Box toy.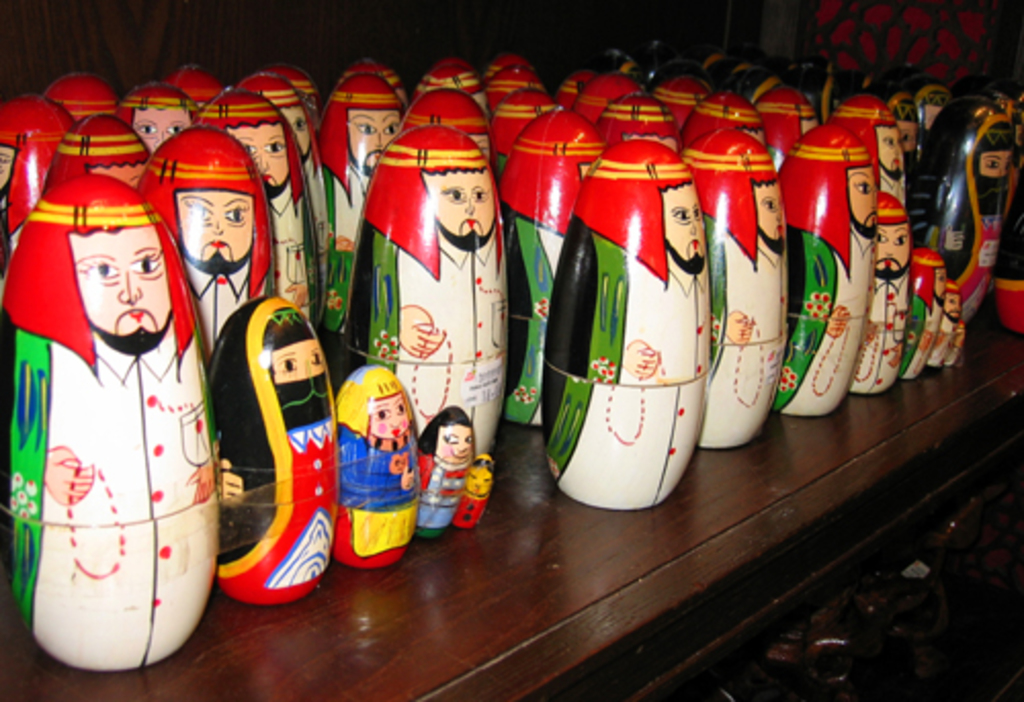
crop(494, 106, 604, 428).
